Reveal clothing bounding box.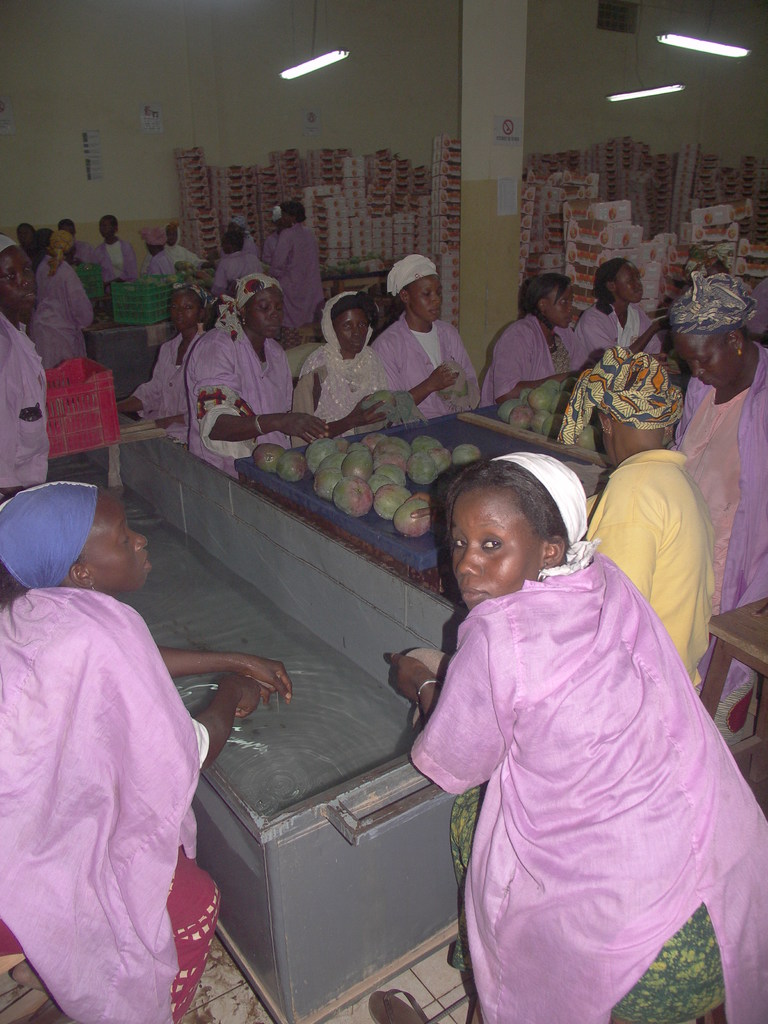
Revealed: [369,312,492,410].
